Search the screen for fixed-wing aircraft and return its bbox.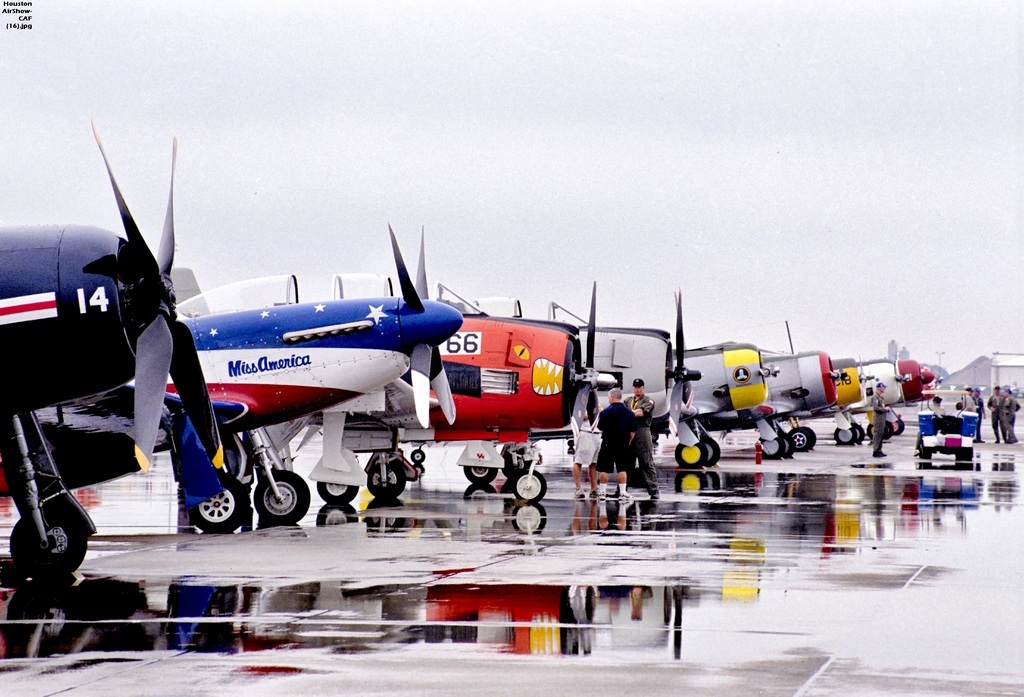
Found: (x1=757, y1=346, x2=845, y2=446).
